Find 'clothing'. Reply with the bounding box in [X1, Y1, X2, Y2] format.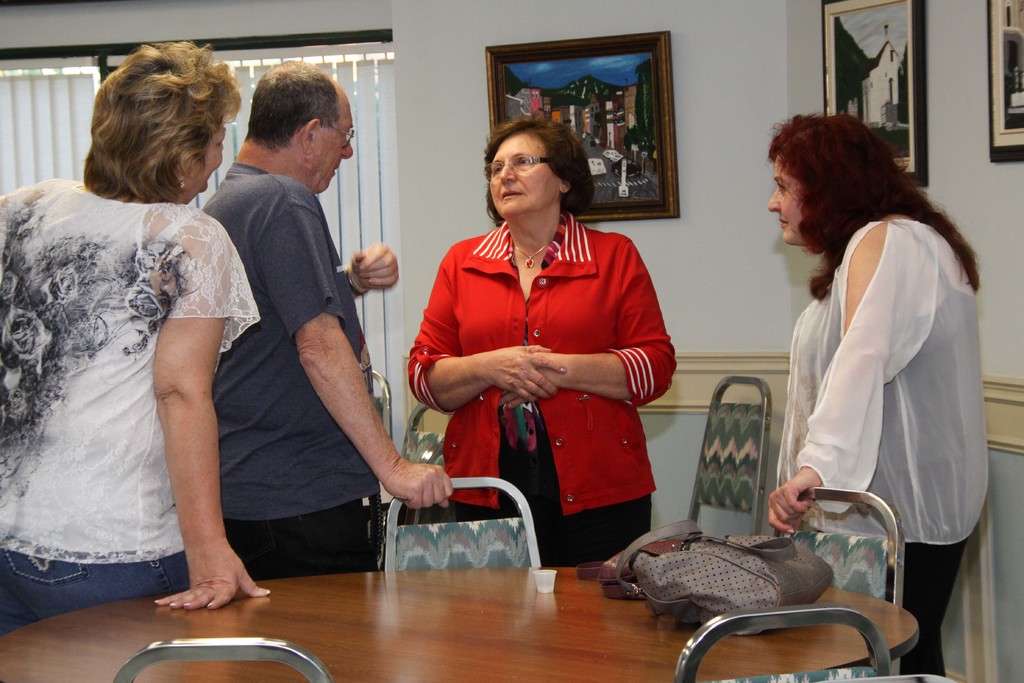
[0, 176, 252, 638].
